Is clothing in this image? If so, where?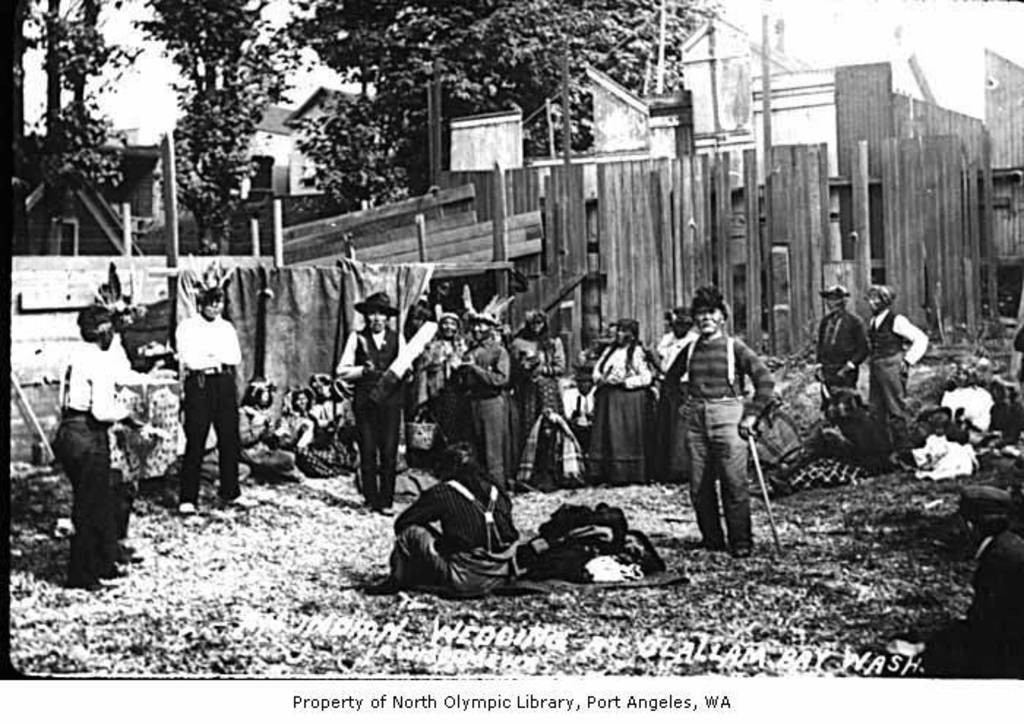
Yes, at (left=173, top=313, right=243, bottom=497).
